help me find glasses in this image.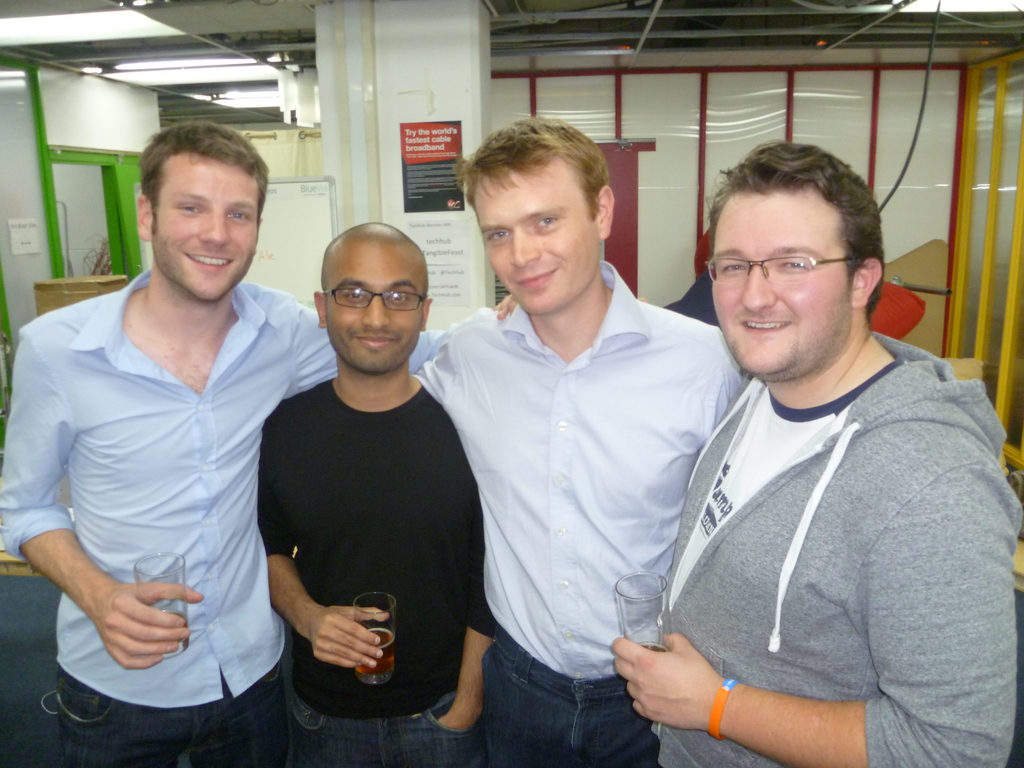
Found it: (x1=319, y1=276, x2=426, y2=314).
